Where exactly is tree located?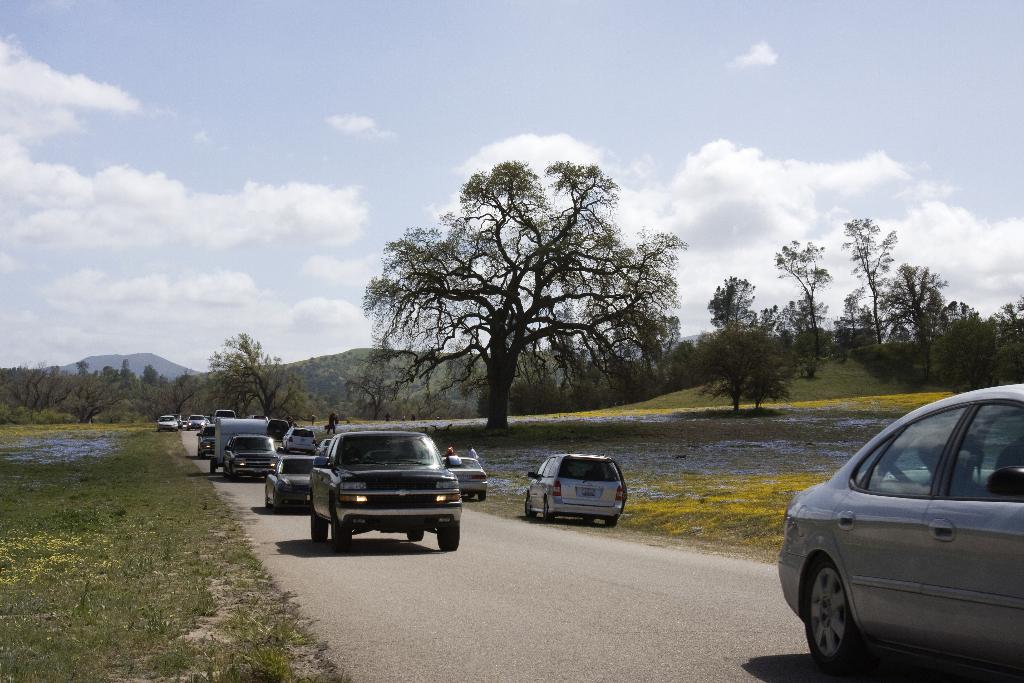
Its bounding box is x1=771 y1=240 x2=835 y2=375.
